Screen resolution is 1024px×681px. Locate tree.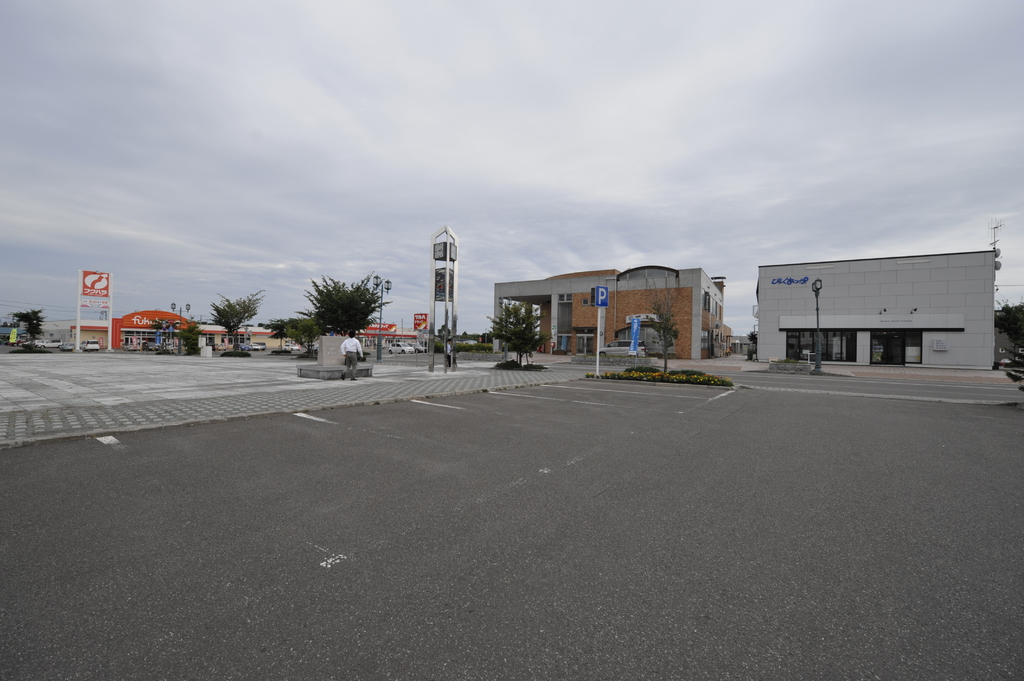
box=[148, 319, 168, 349].
